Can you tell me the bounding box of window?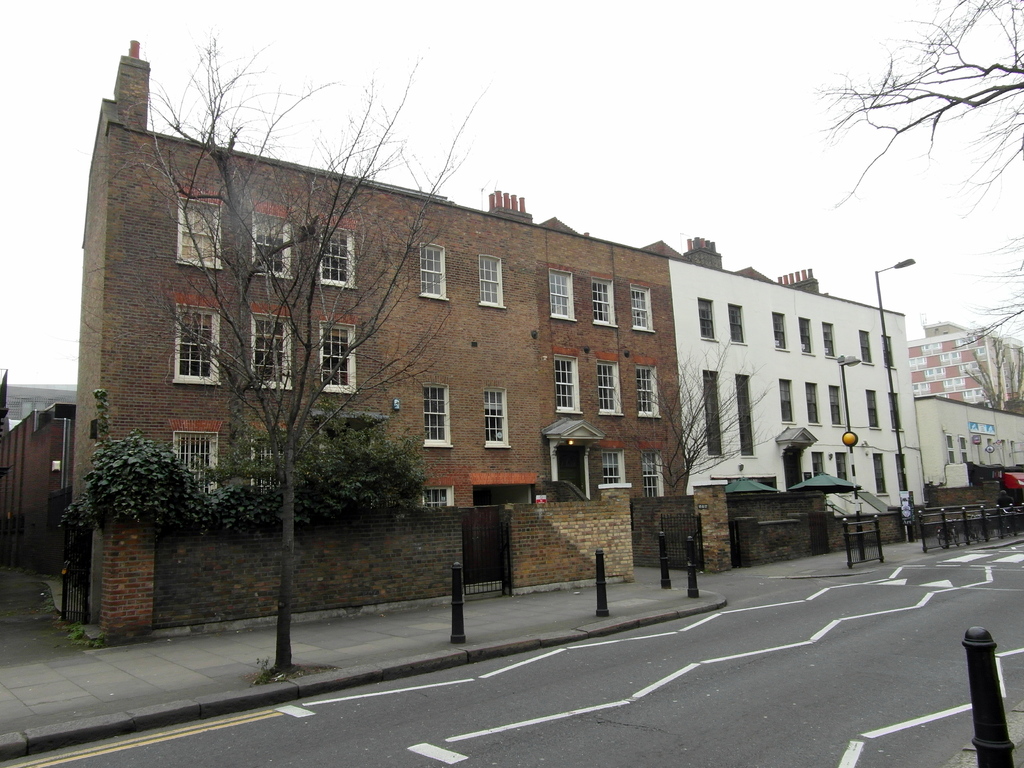
box(735, 373, 754, 458).
